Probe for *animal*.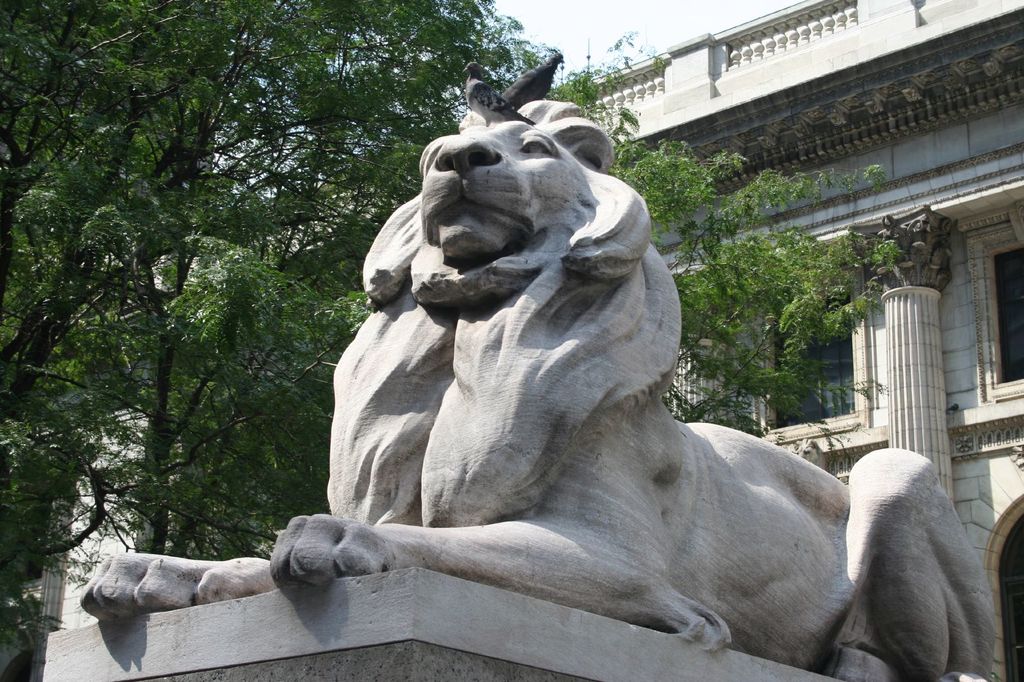
Probe result: [x1=502, y1=51, x2=564, y2=106].
